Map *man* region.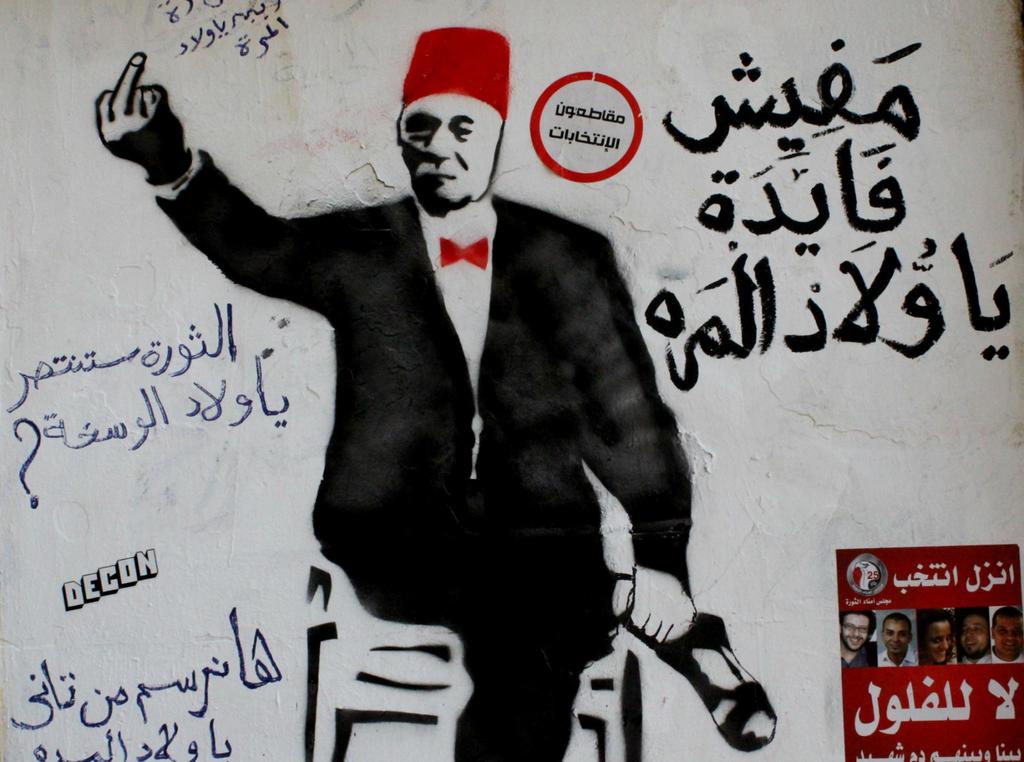
Mapped to detection(990, 610, 1023, 660).
